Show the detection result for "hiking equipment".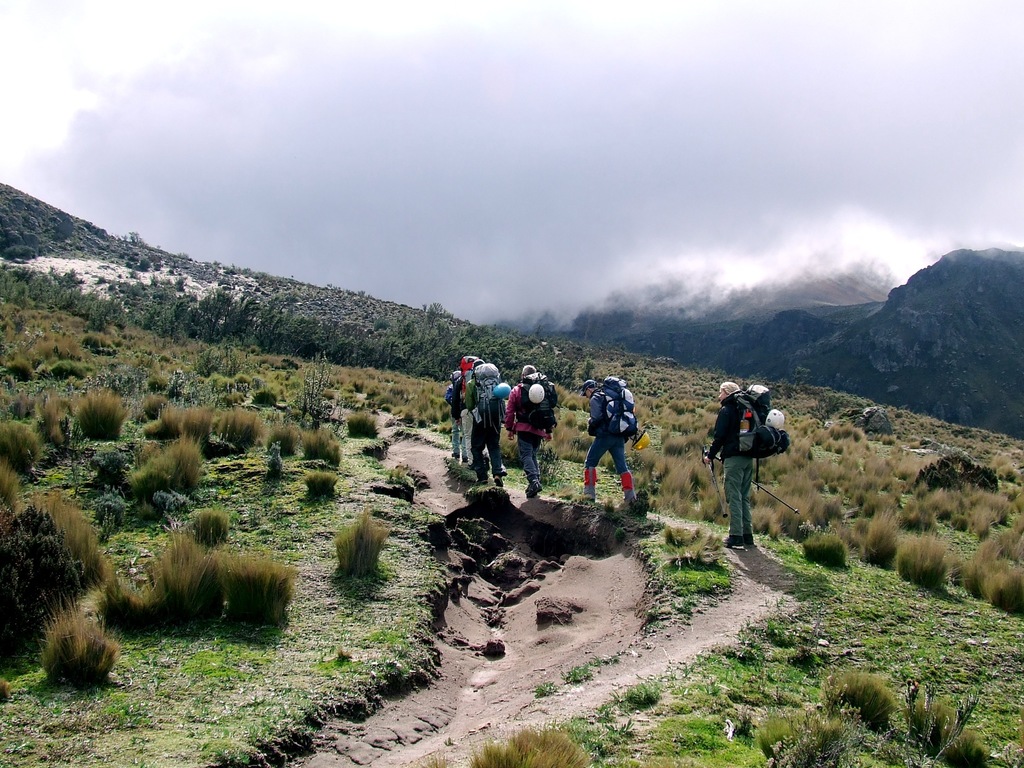
<region>764, 406, 788, 433</region>.
